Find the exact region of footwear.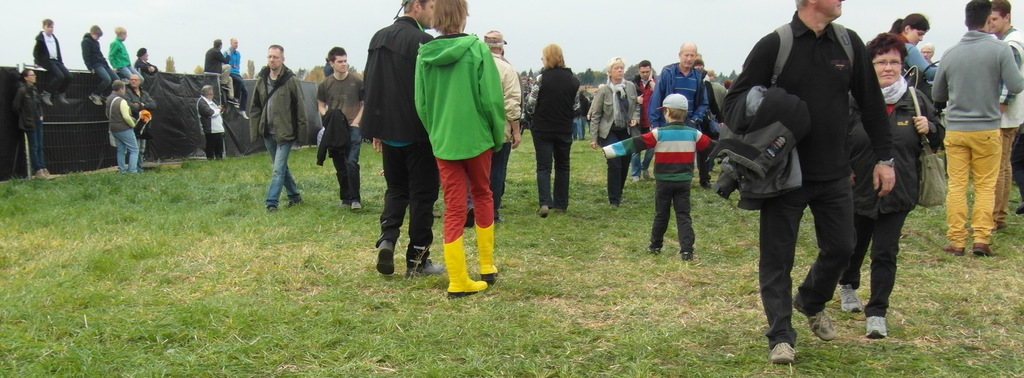
Exact region: (x1=837, y1=284, x2=866, y2=313).
